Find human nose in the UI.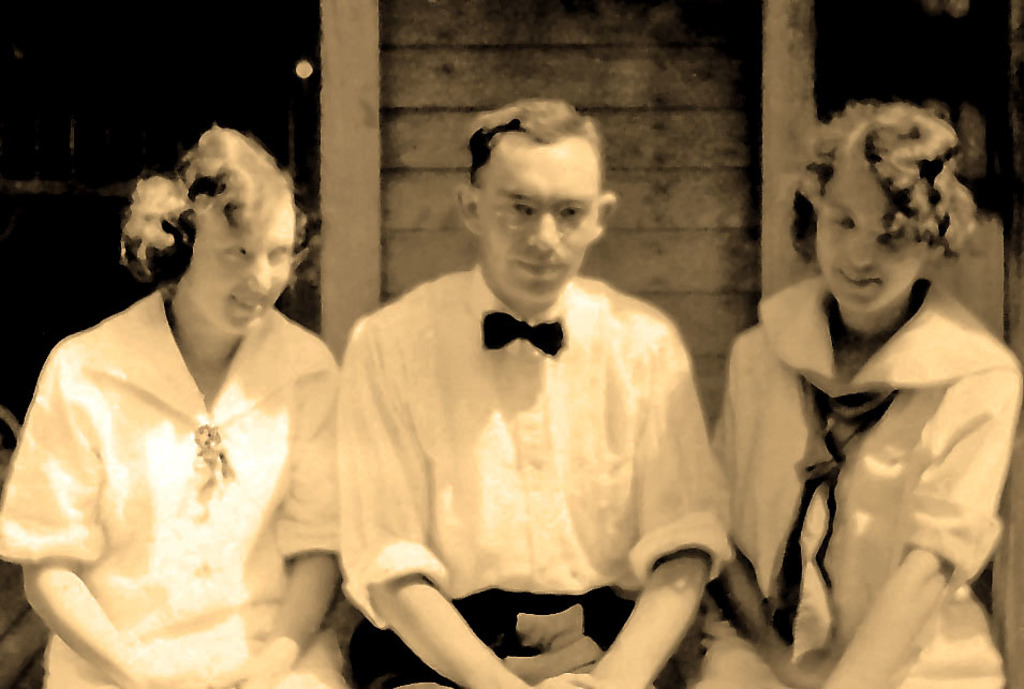
UI element at select_region(522, 209, 562, 254).
